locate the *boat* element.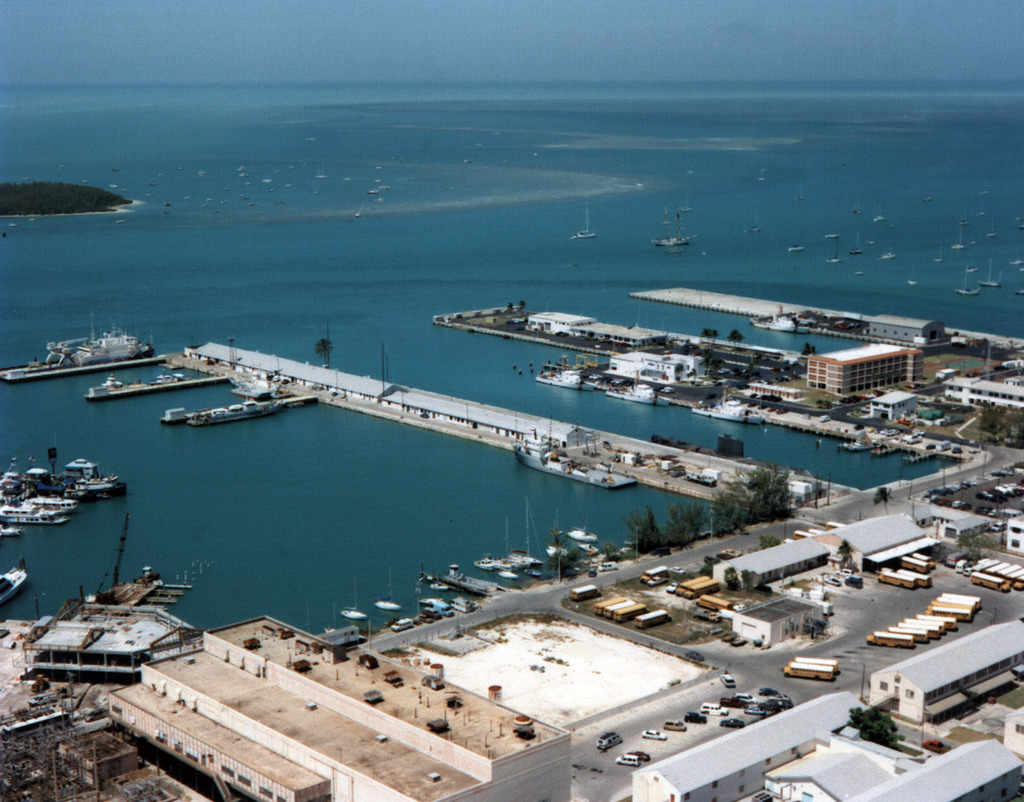
Element bbox: {"x1": 972, "y1": 207, "x2": 984, "y2": 217}.
